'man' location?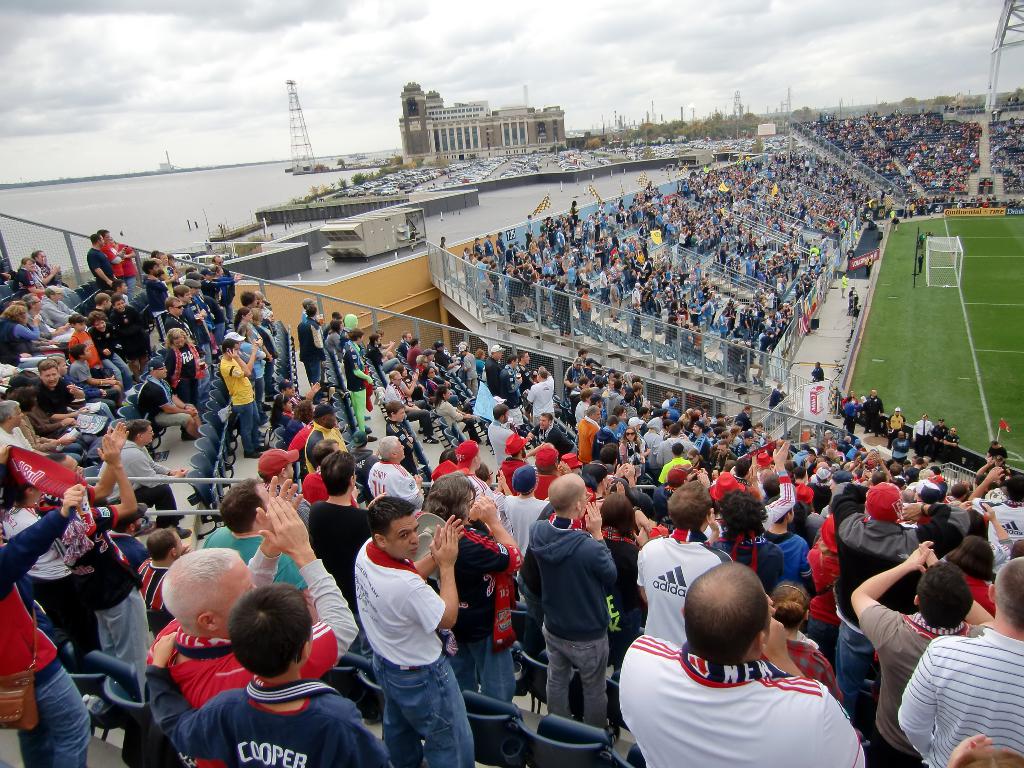
(897, 553, 1023, 767)
